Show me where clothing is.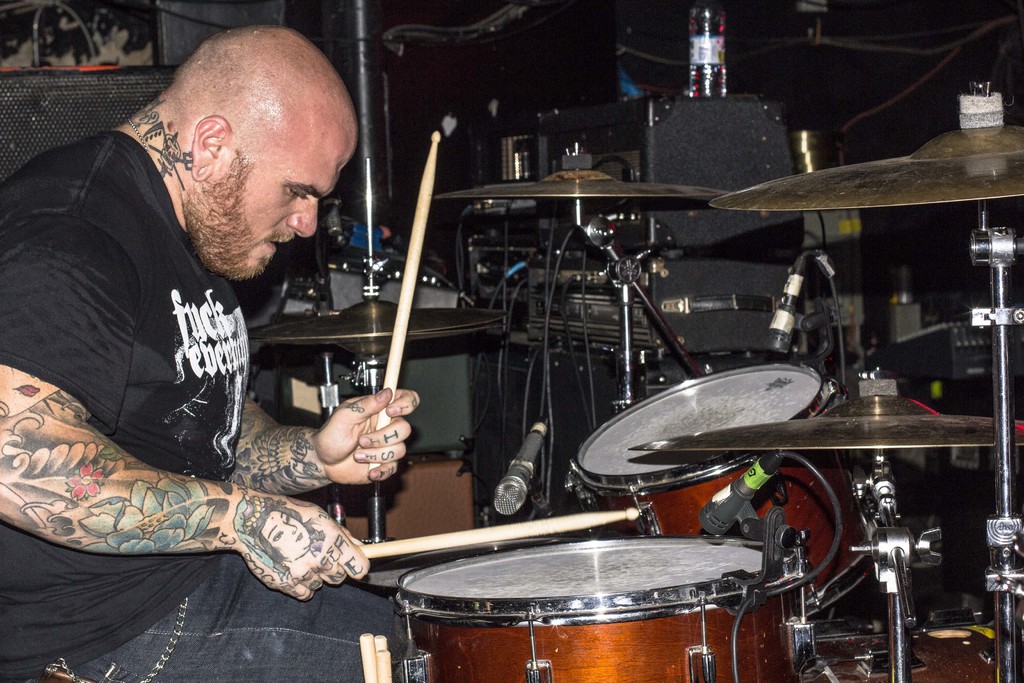
clothing is at BBox(2, 125, 407, 682).
